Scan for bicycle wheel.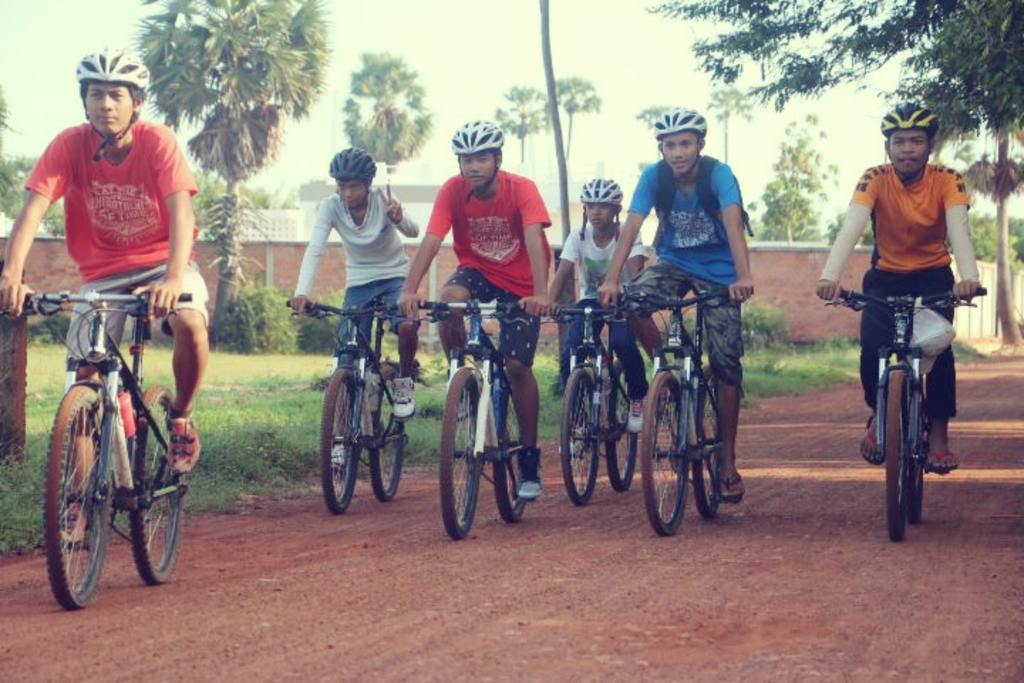
Scan result: locate(319, 368, 360, 514).
